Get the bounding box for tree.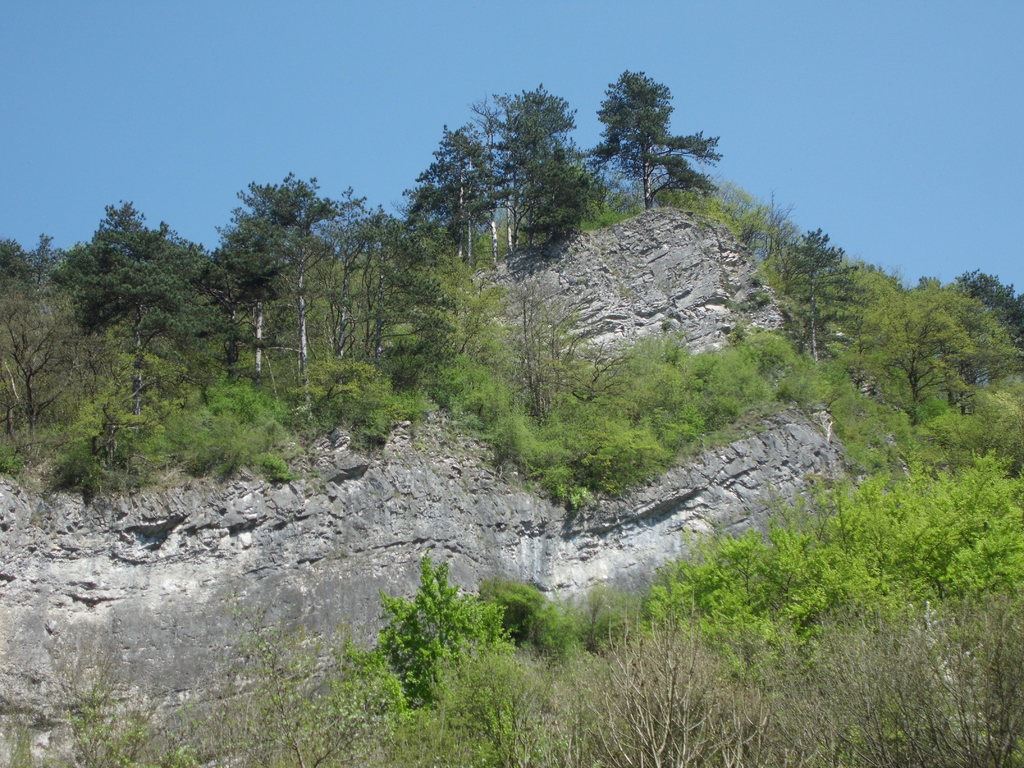
953 268 1023 346.
